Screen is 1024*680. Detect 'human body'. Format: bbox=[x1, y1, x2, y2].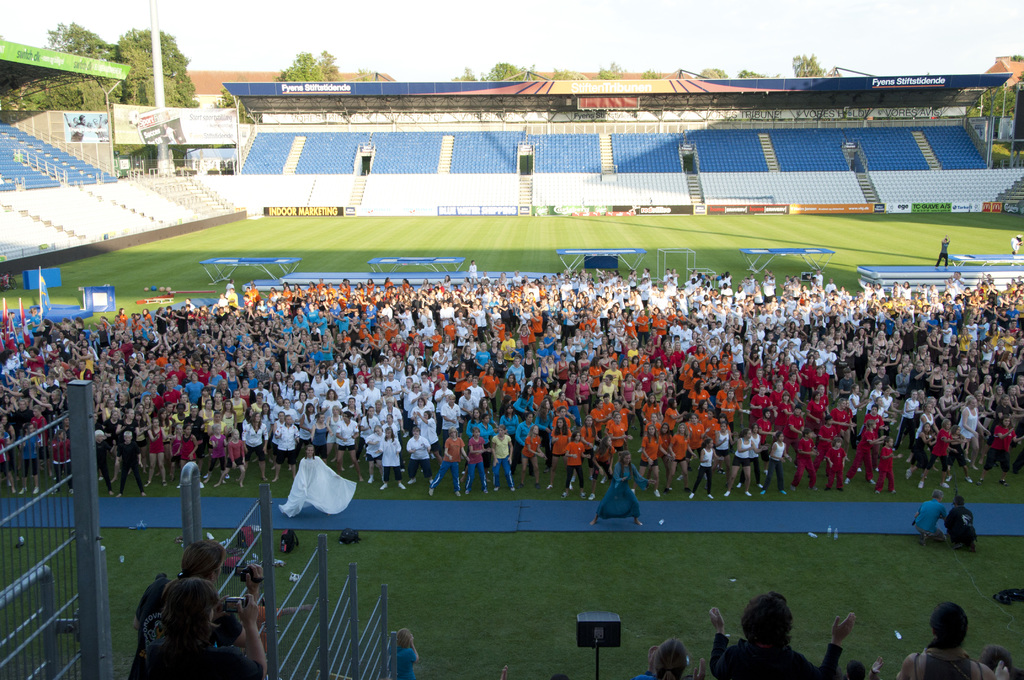
bbox=[189, 345, 205, 357].
